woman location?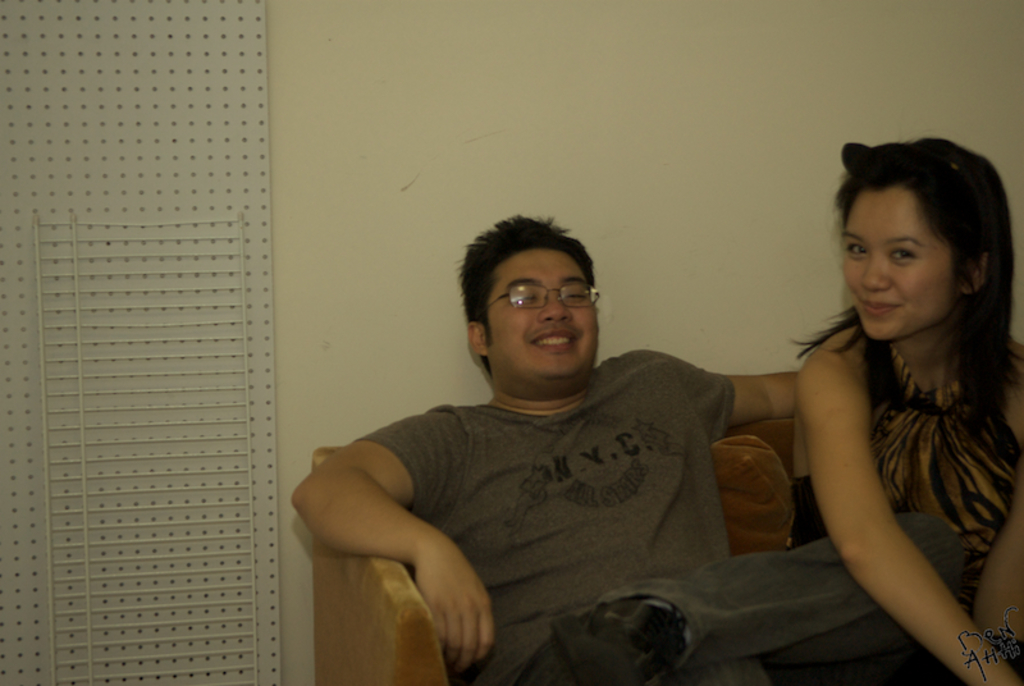
region(733, 127, 1023, 676)
